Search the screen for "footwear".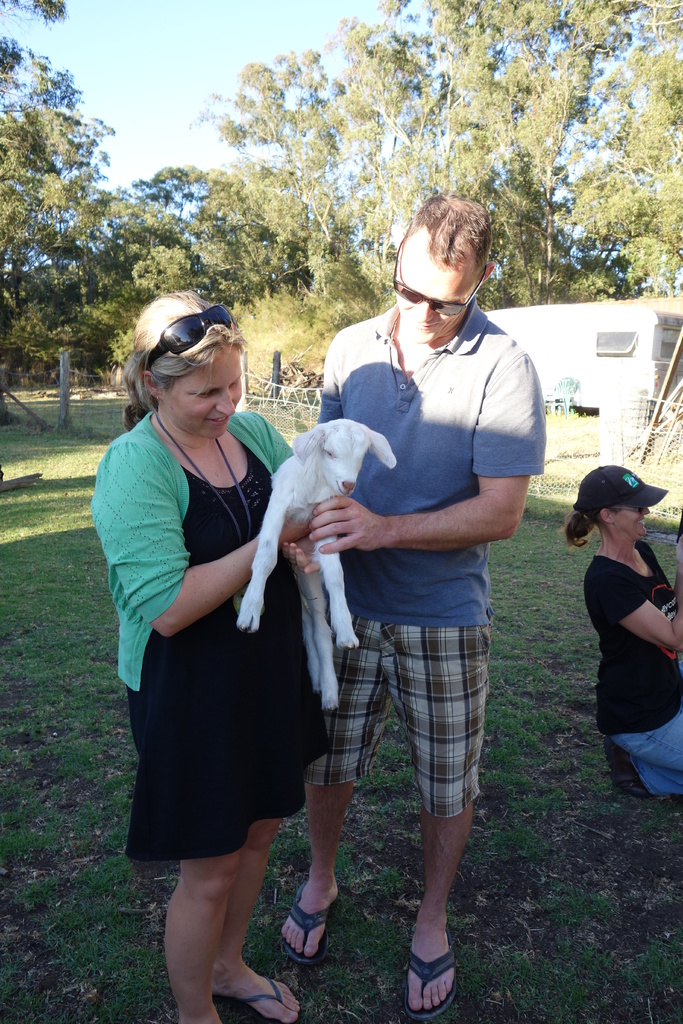
Found at left=279, top=877, right=340, bottom=966.
